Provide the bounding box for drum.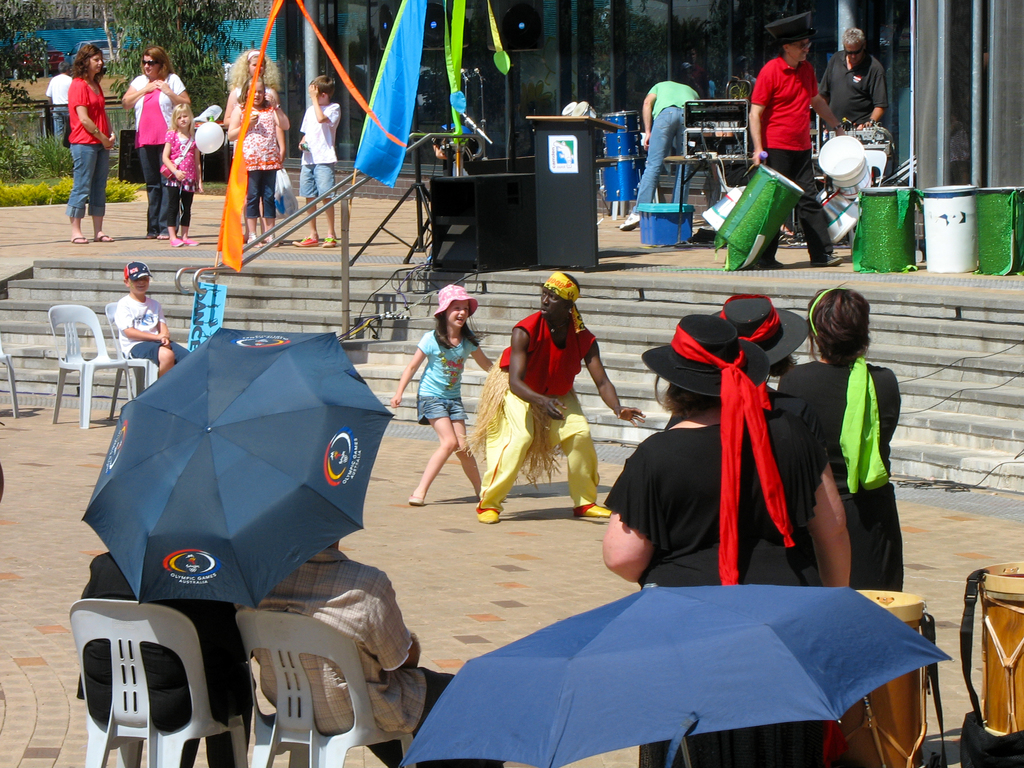
[703,185,744,228].
